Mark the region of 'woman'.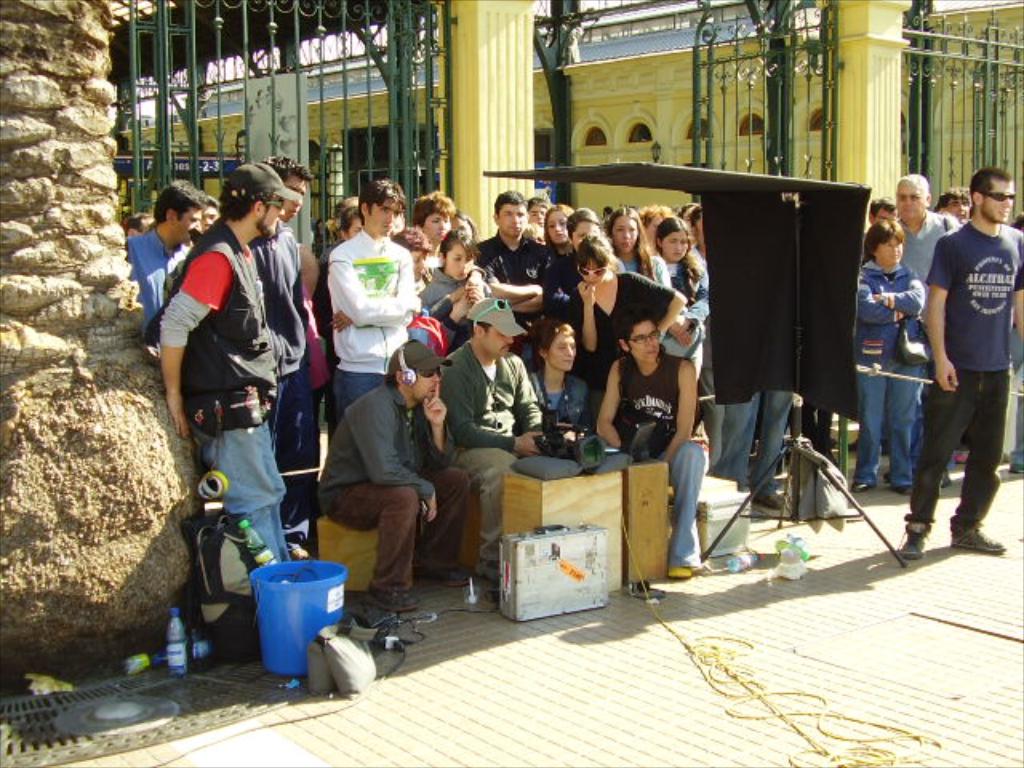
Region: box=[403, 187, 482, 331].
